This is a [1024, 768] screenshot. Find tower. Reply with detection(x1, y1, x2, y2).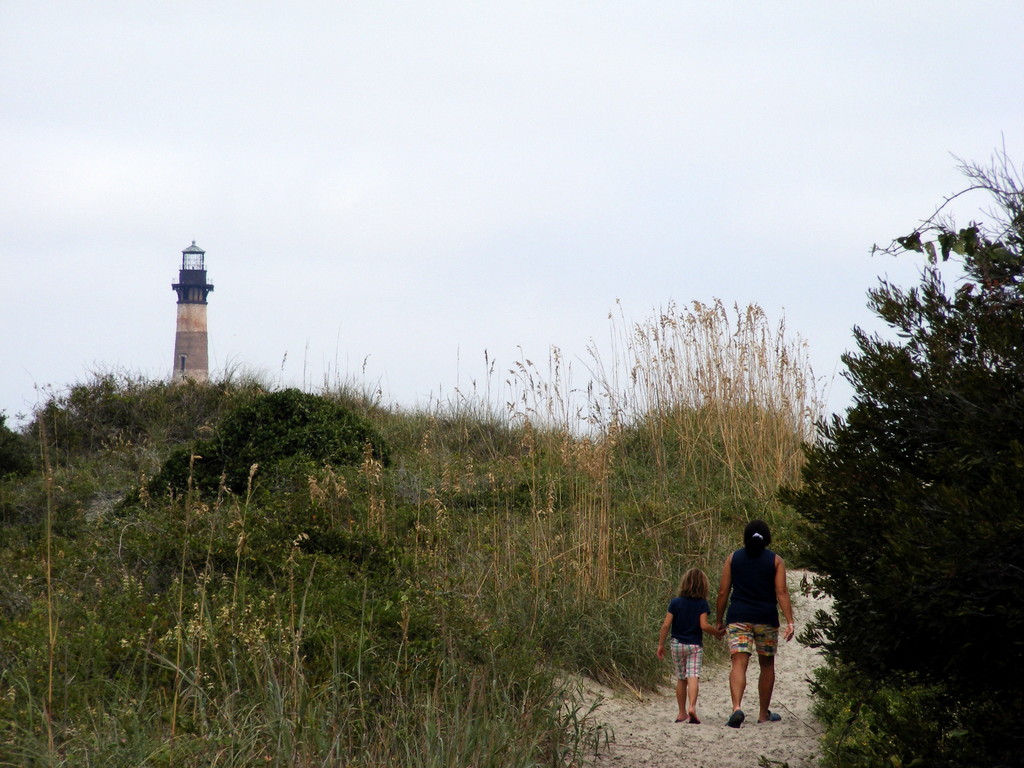
detection(154, 232, 221, 372).
